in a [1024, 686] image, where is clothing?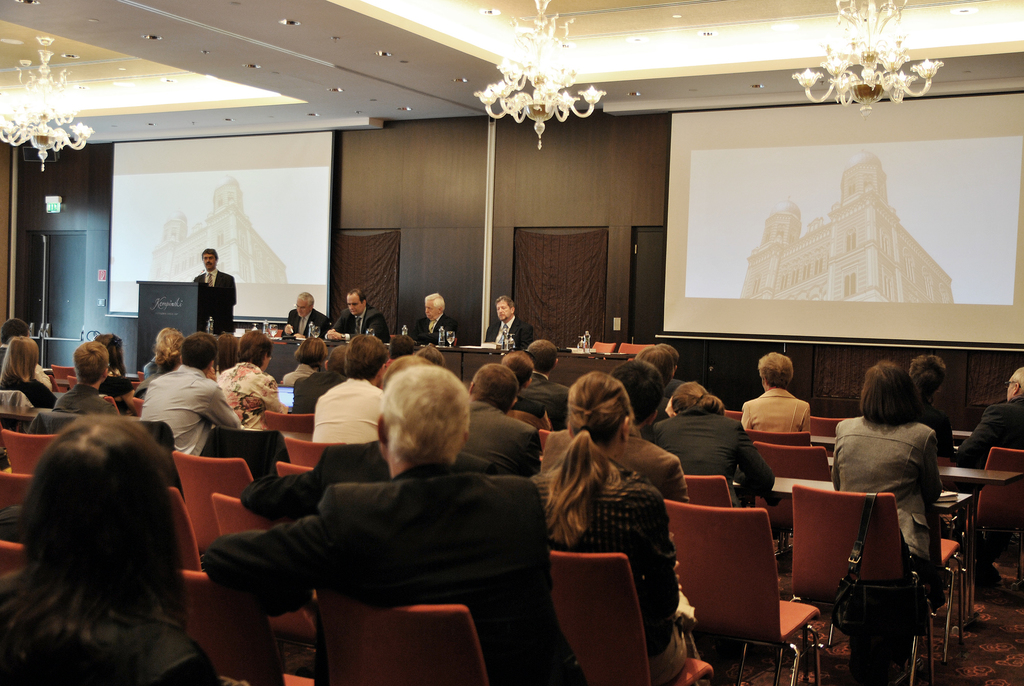
left=0, top=364, right=53, bottom=415.
